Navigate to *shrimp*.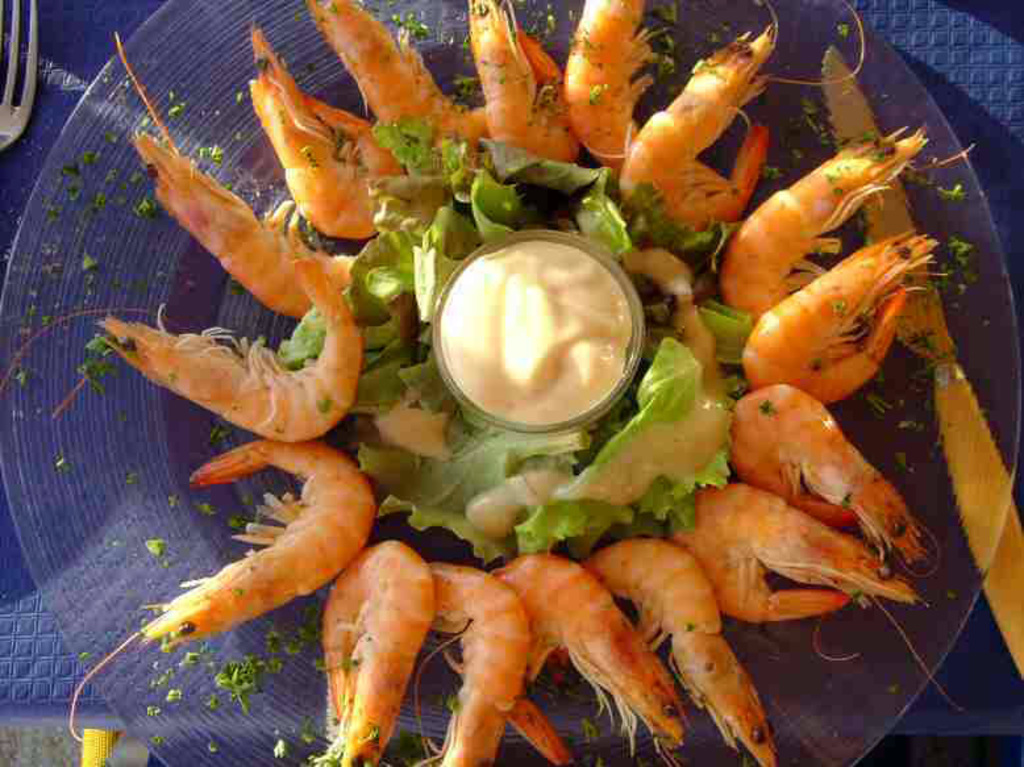
Navigation target: 730:383:924:570.
